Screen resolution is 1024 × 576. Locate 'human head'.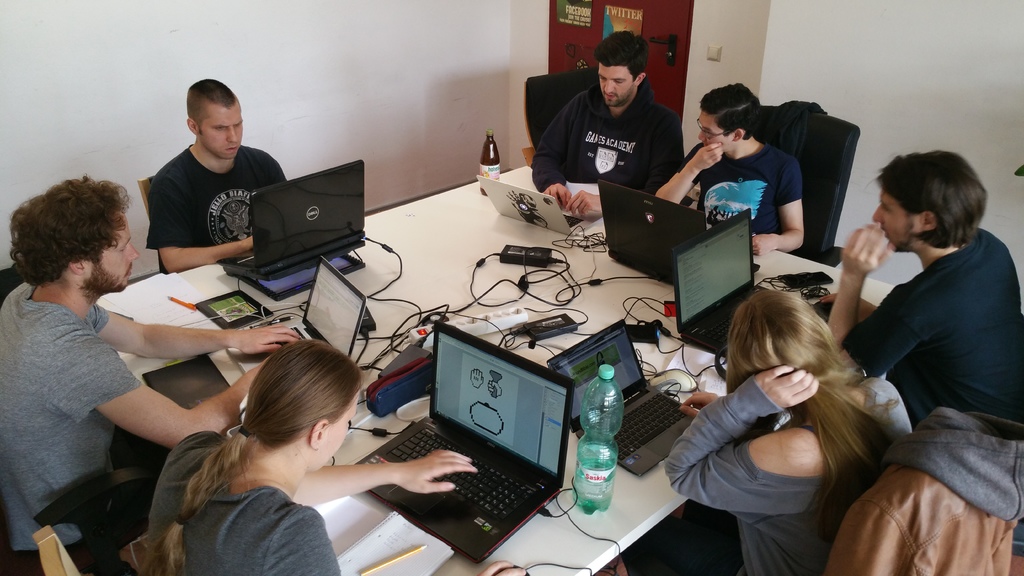
871 151 985 255.
